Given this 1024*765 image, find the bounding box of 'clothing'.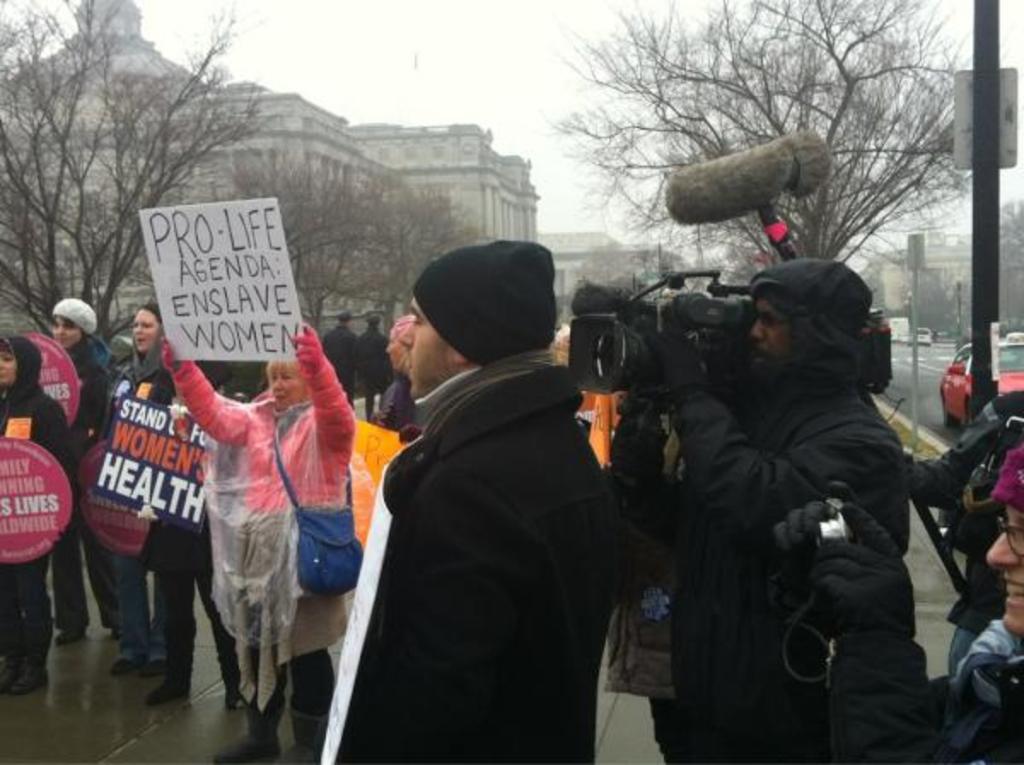
(55, 324, 133, 627).
